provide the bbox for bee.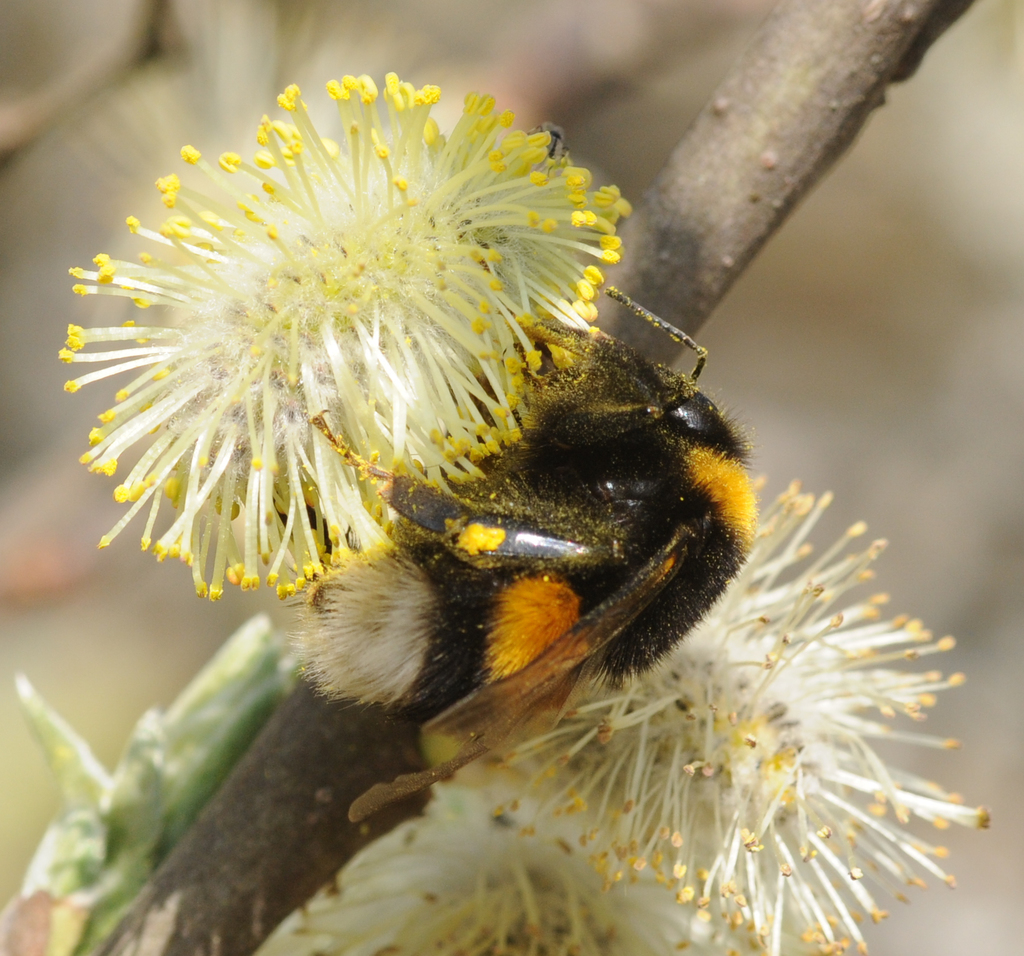
region(282, 275, 752, 823).
